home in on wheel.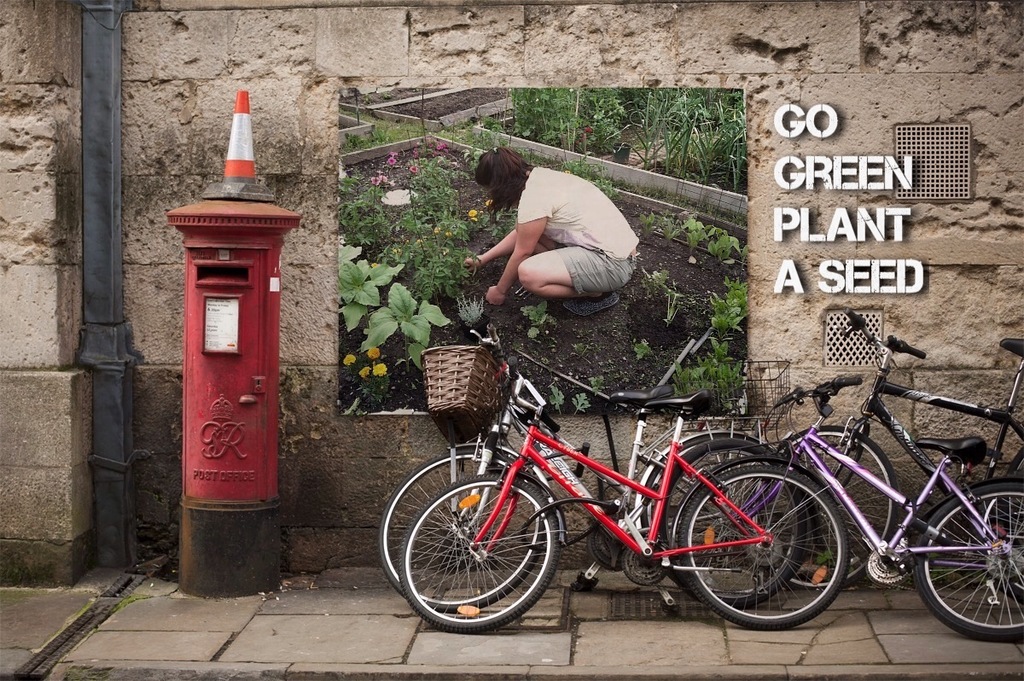
Homed in at bbox=[866, 548, 902, 586].
